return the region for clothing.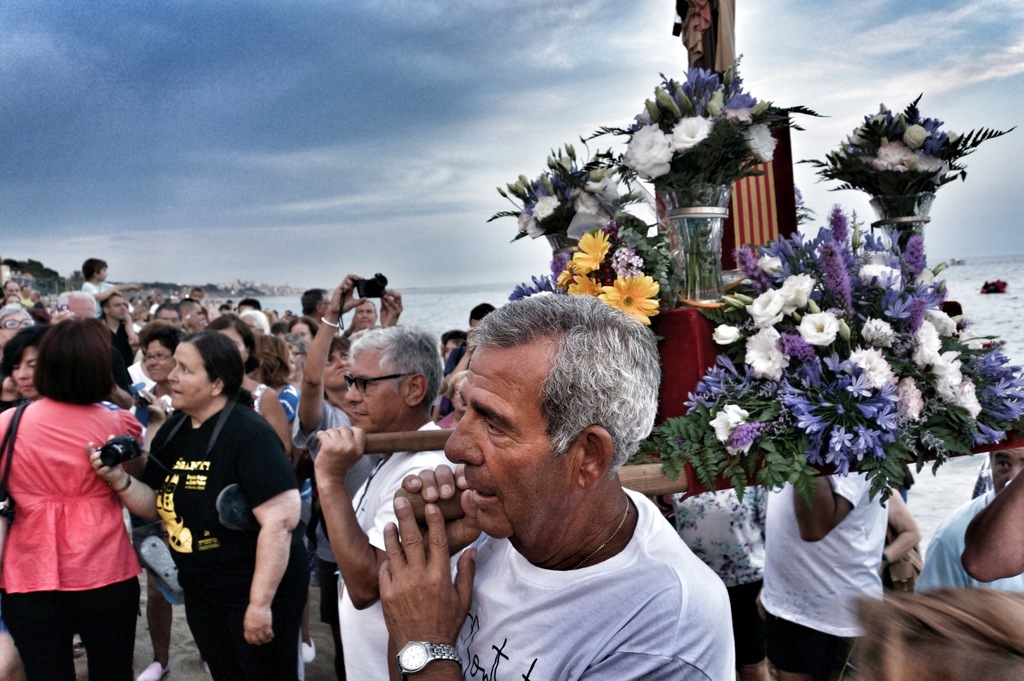
crop(125, 371, 278, 652).
